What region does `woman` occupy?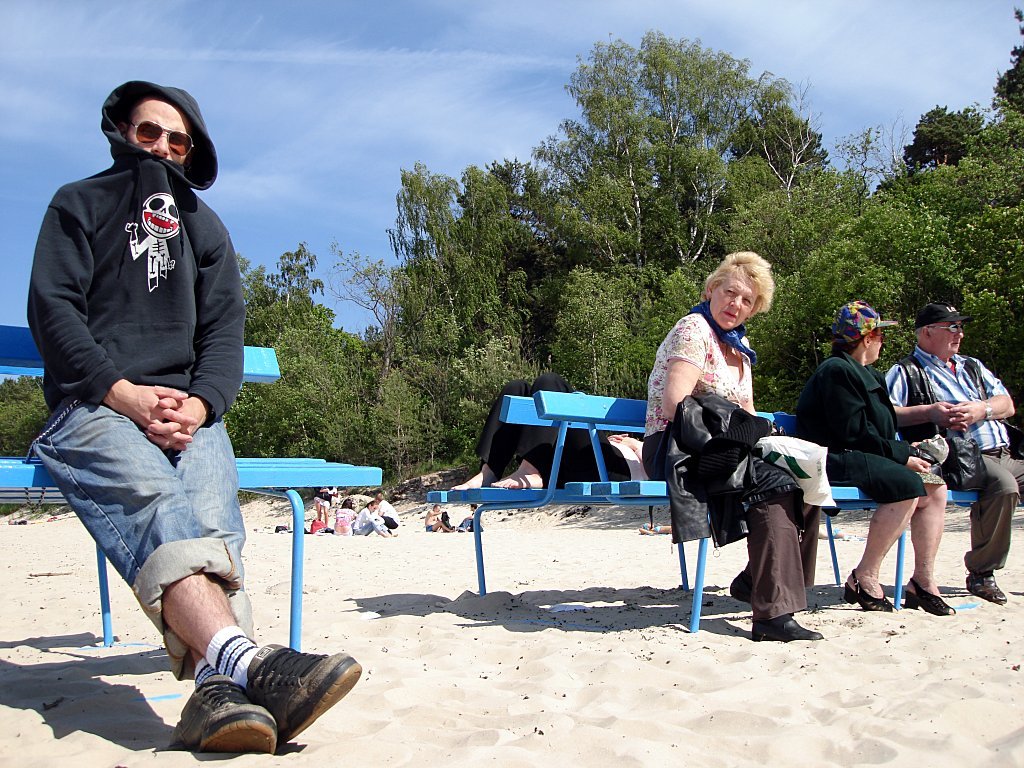
bbox=(329, 496, 355, 535).
